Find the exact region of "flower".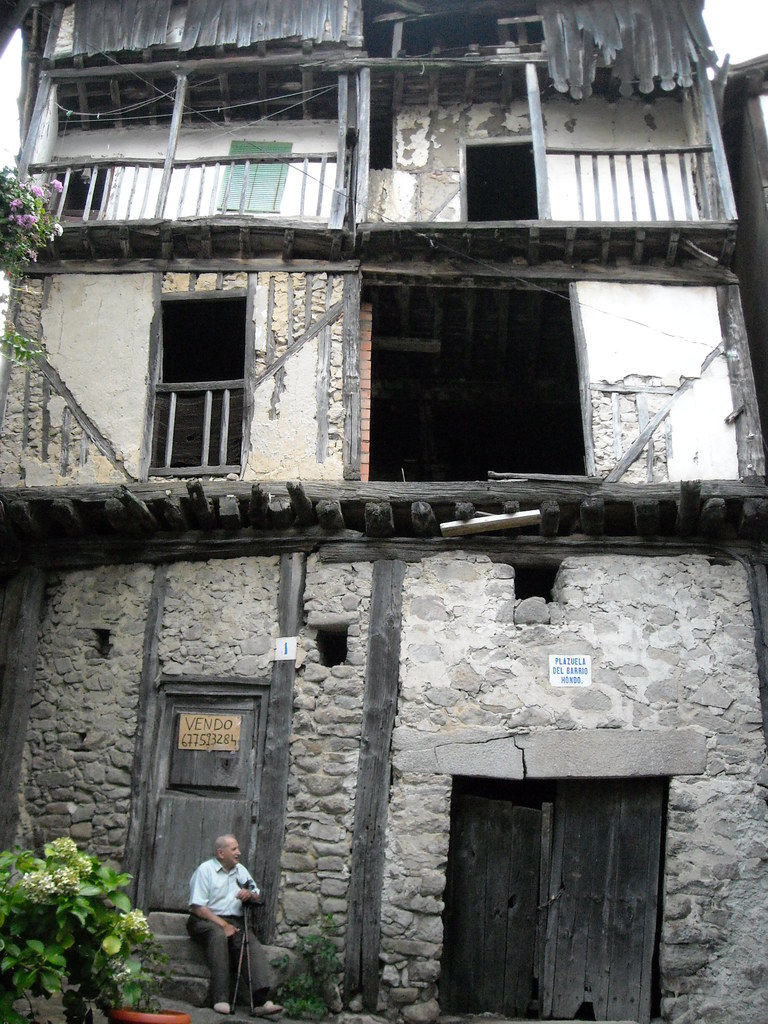
Exact region: {"left": 97, "top": 929, "right": 120, "bottom": 958}.
